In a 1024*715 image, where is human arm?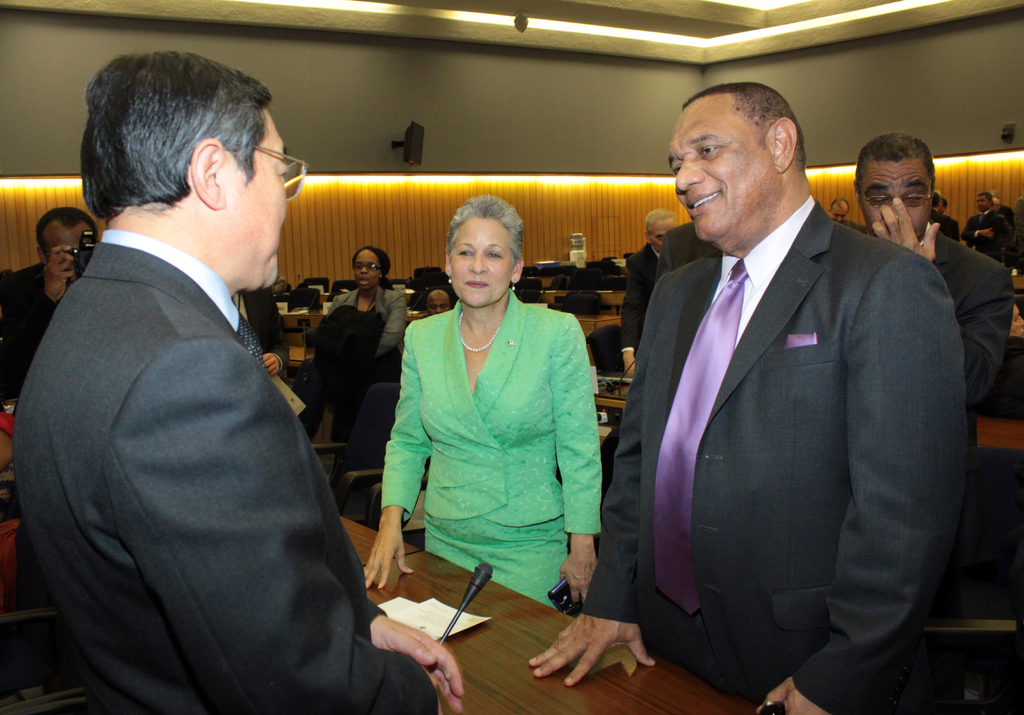
select_region(0, 241, 75, 400).
